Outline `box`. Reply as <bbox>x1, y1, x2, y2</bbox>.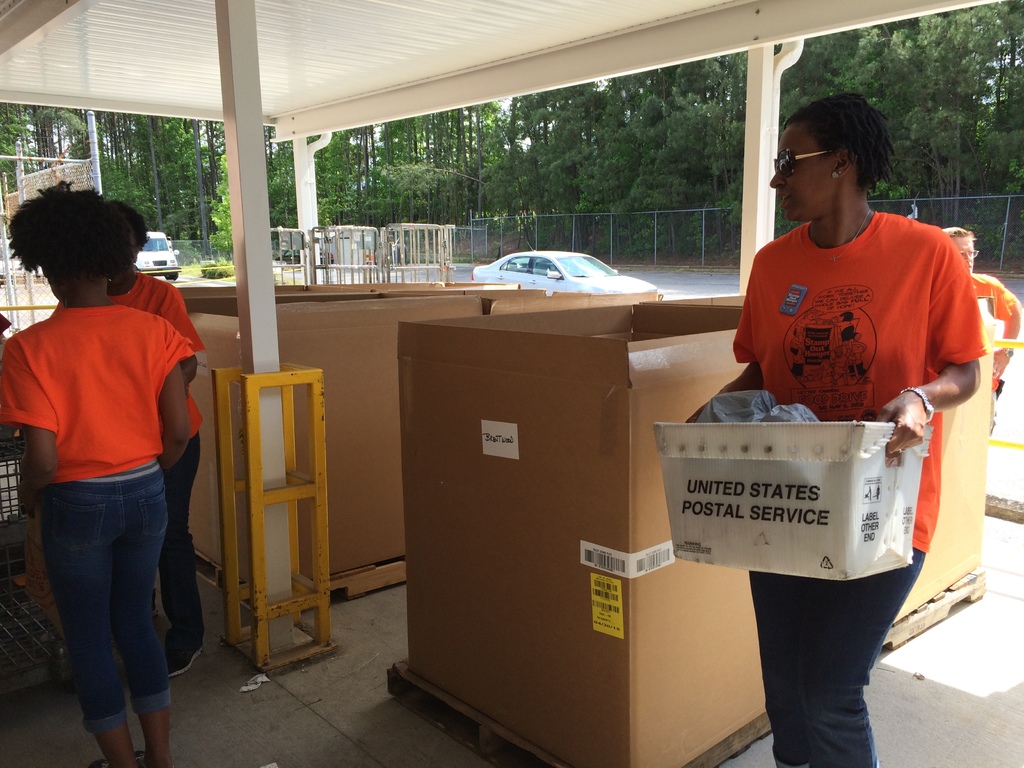
<bbox>187, 297, 478, 577</bbox>.
